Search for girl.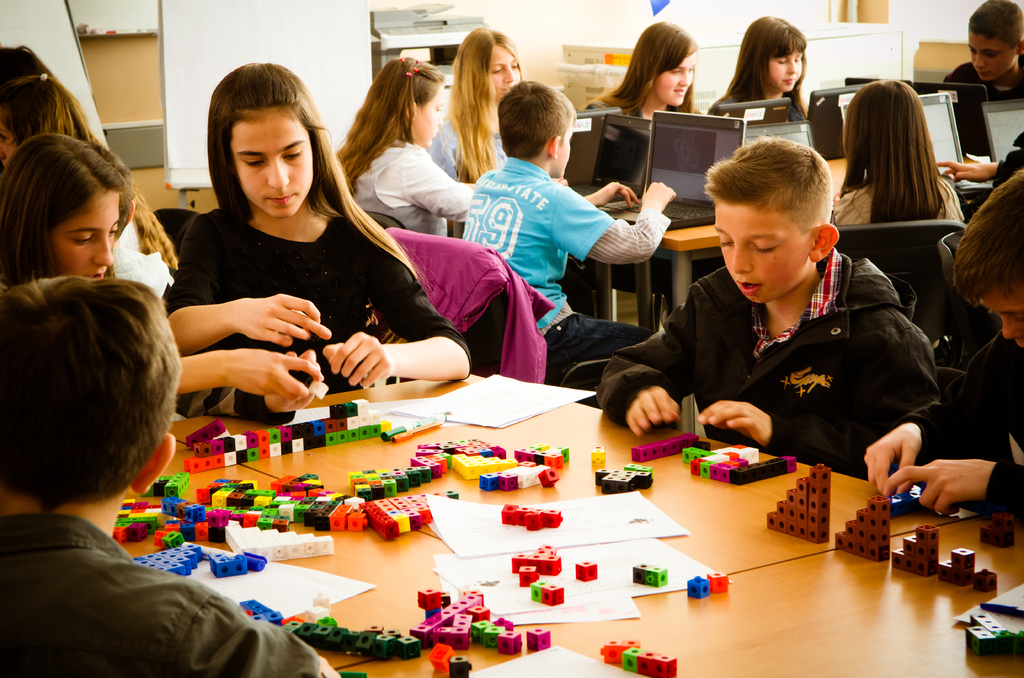
Found at select_region(582, 27, 703, 129).
